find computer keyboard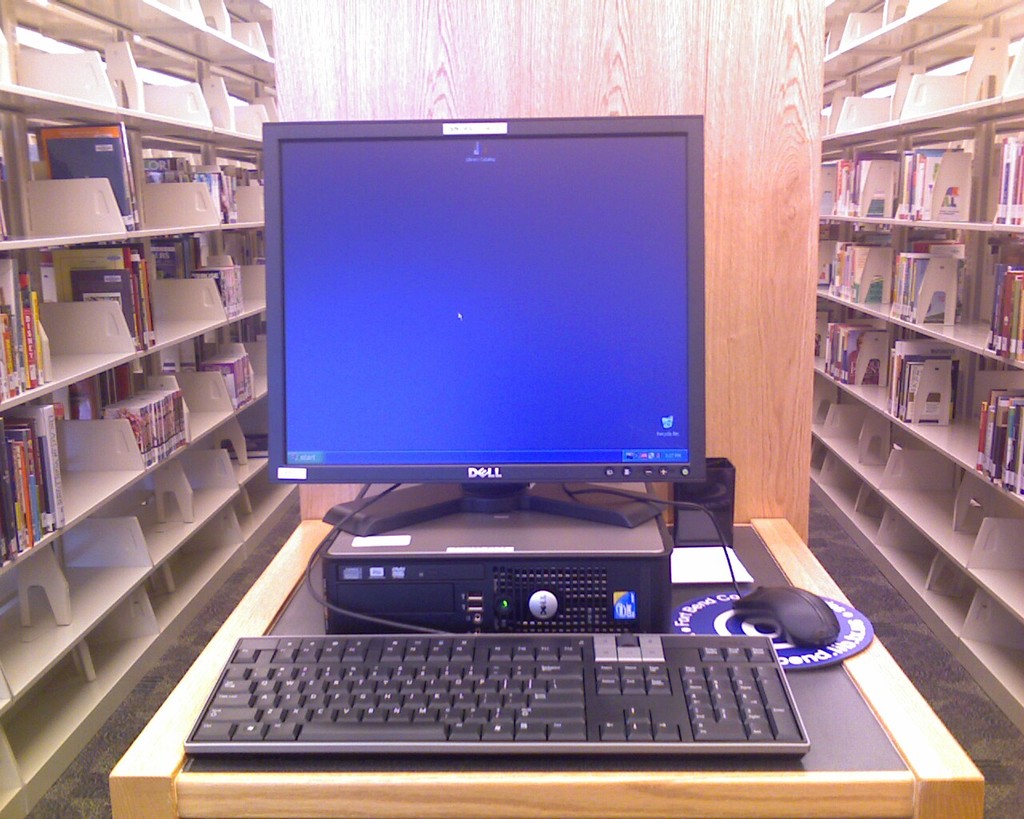
<bbox>181, 630, 810, 753</bbox>
